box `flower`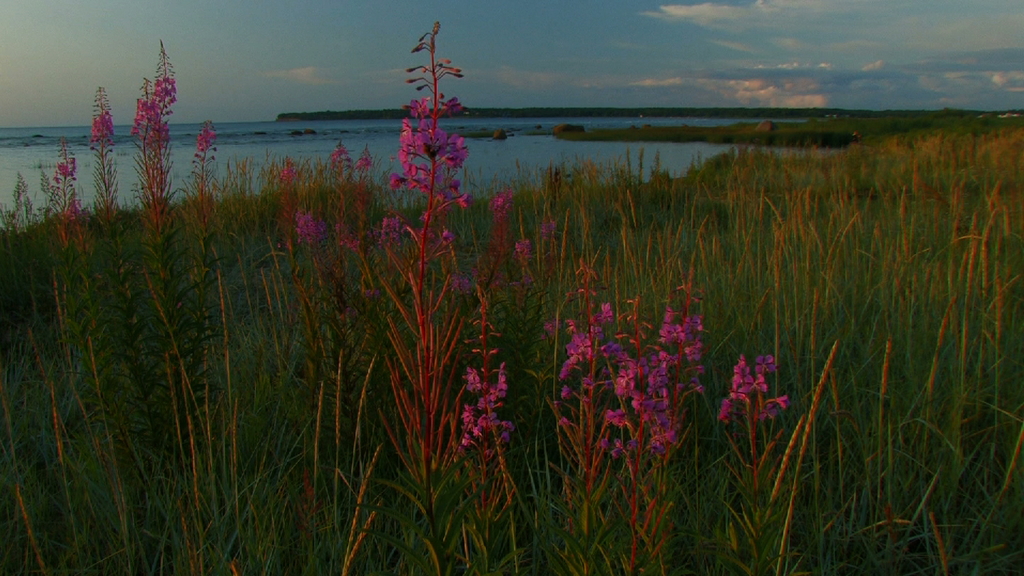
bbox=(614, 353, 674, 442)
